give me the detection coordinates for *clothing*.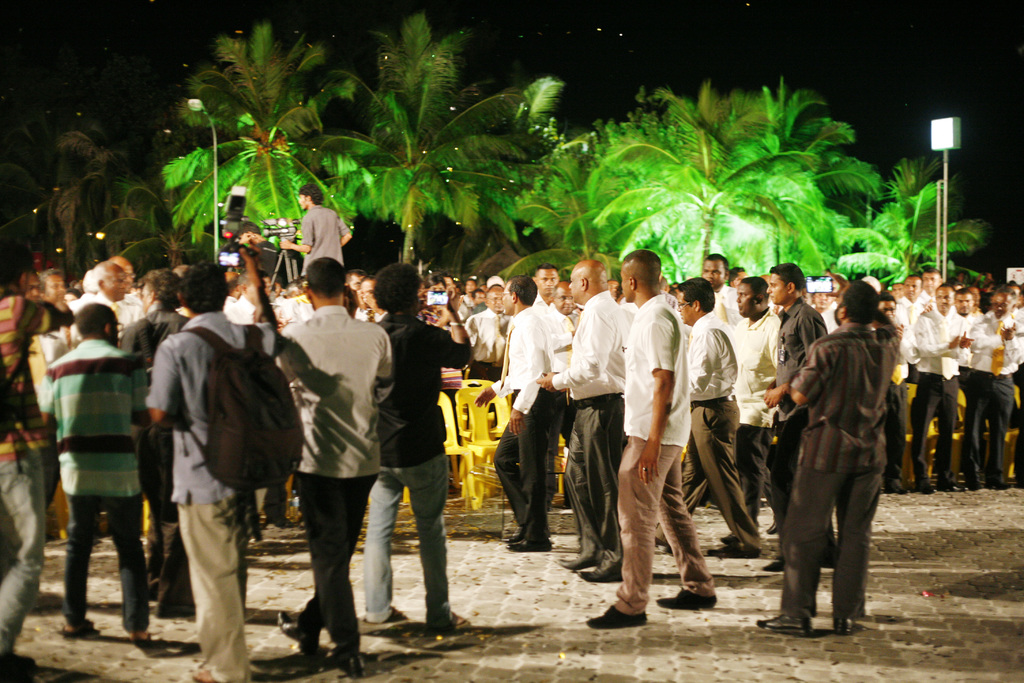
rect(793, 324, 895, 625).
